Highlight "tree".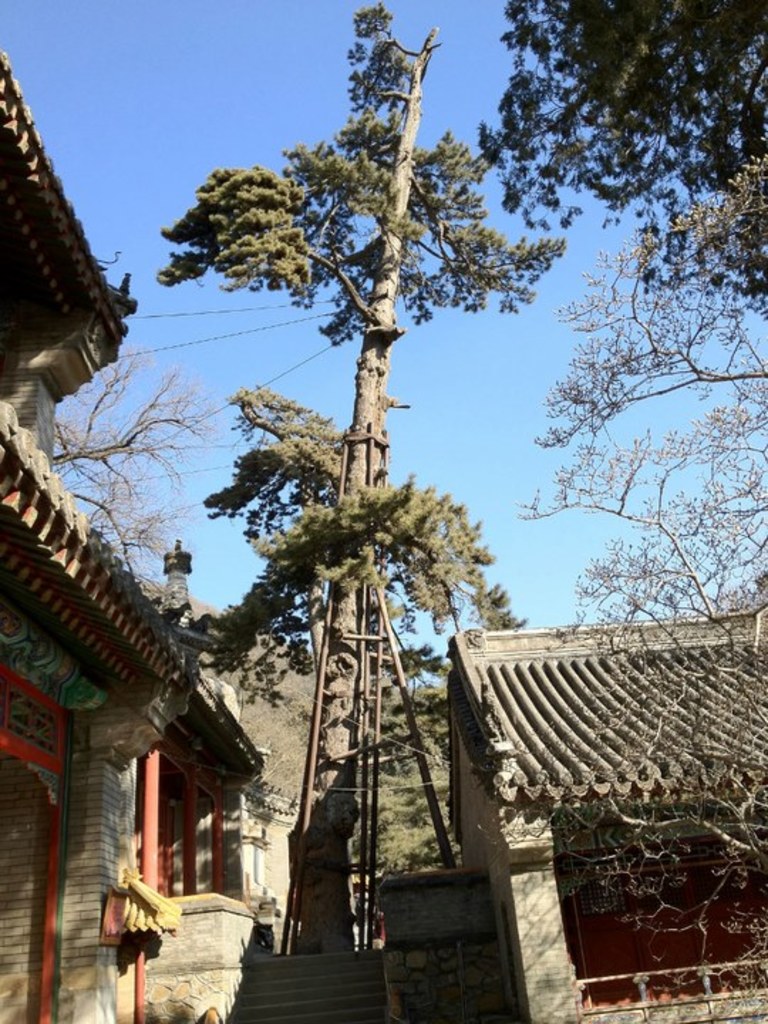
Highlighted region: [476,0,767,326].
